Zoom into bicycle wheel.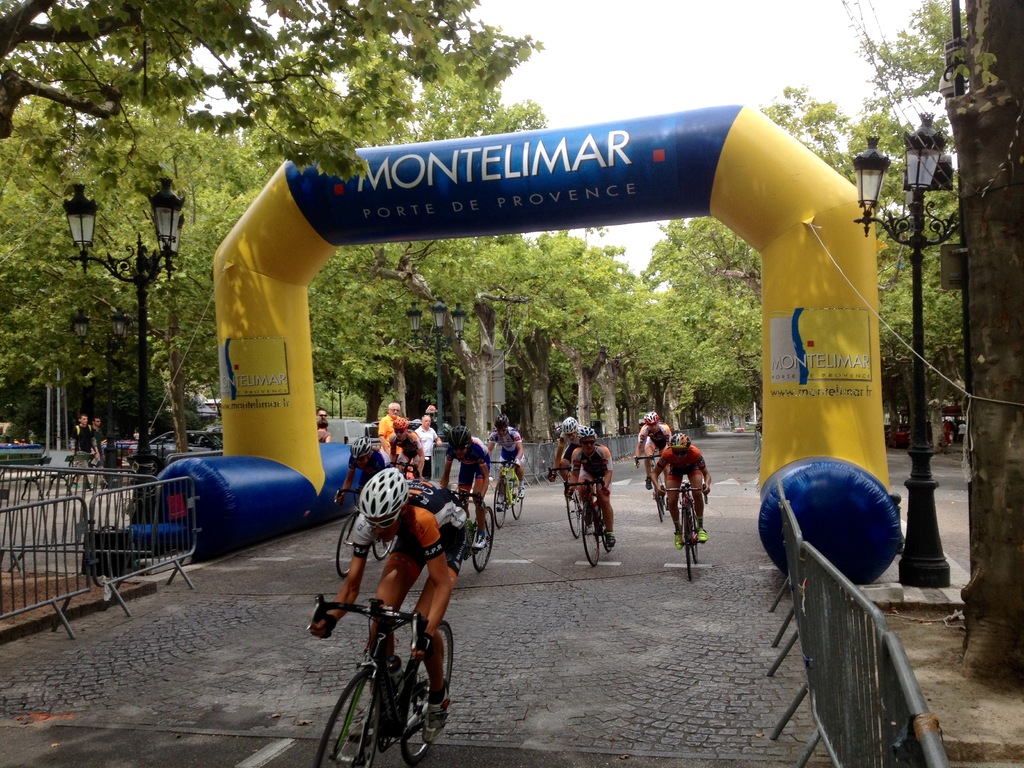
Zoom target: [left=326, top=653, right=399, bottom=757].
